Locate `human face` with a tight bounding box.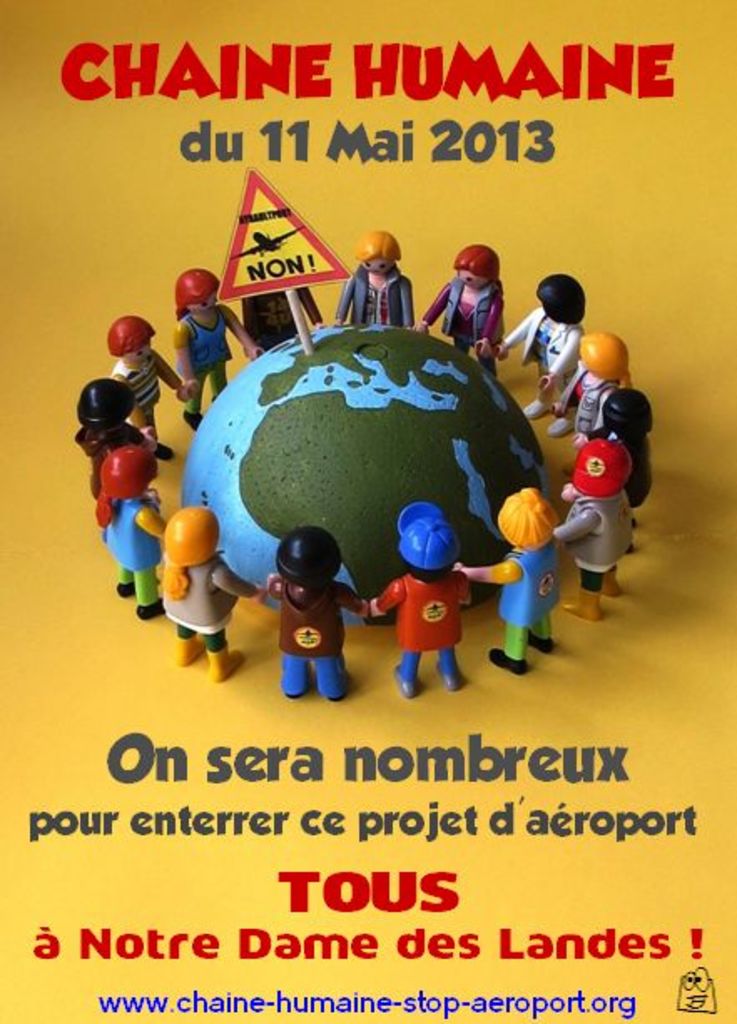
x1=191, y1=292, x2=221, y2=306.
